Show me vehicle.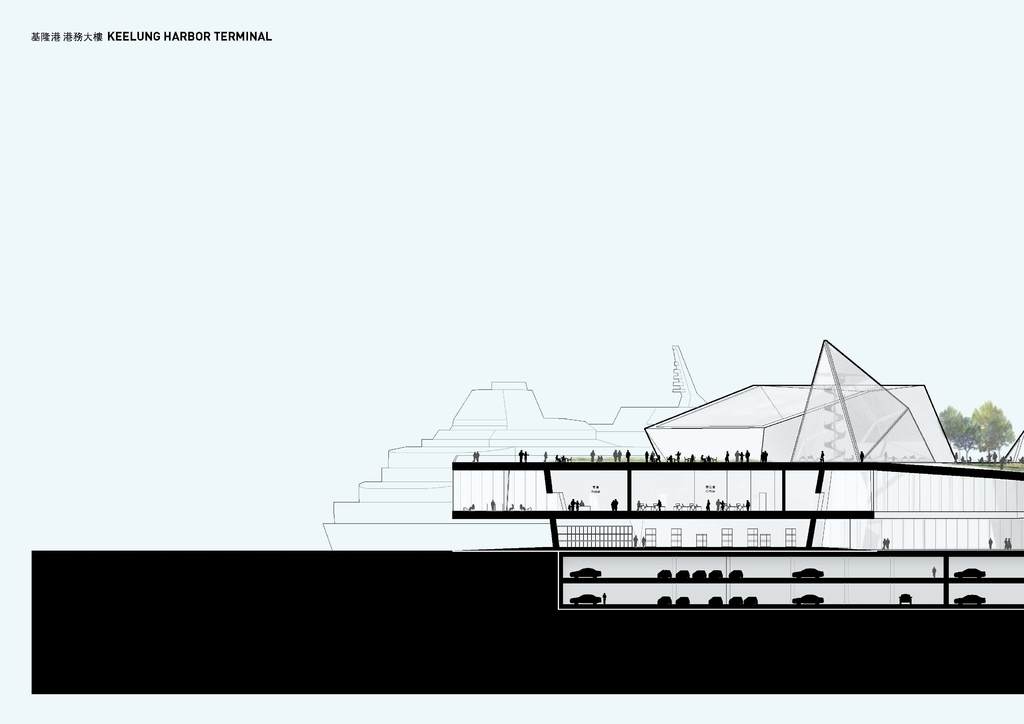
vehicle is here: 657, 566, 674, 582.
